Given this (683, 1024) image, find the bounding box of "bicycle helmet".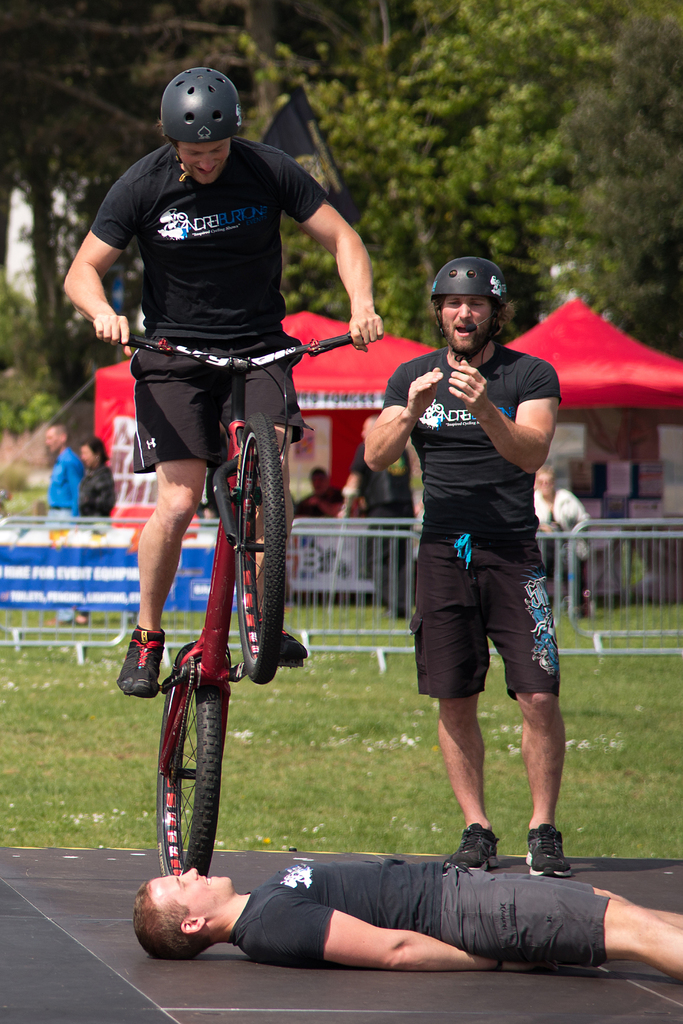
left=424, top=259, right=504, bottom=311.
